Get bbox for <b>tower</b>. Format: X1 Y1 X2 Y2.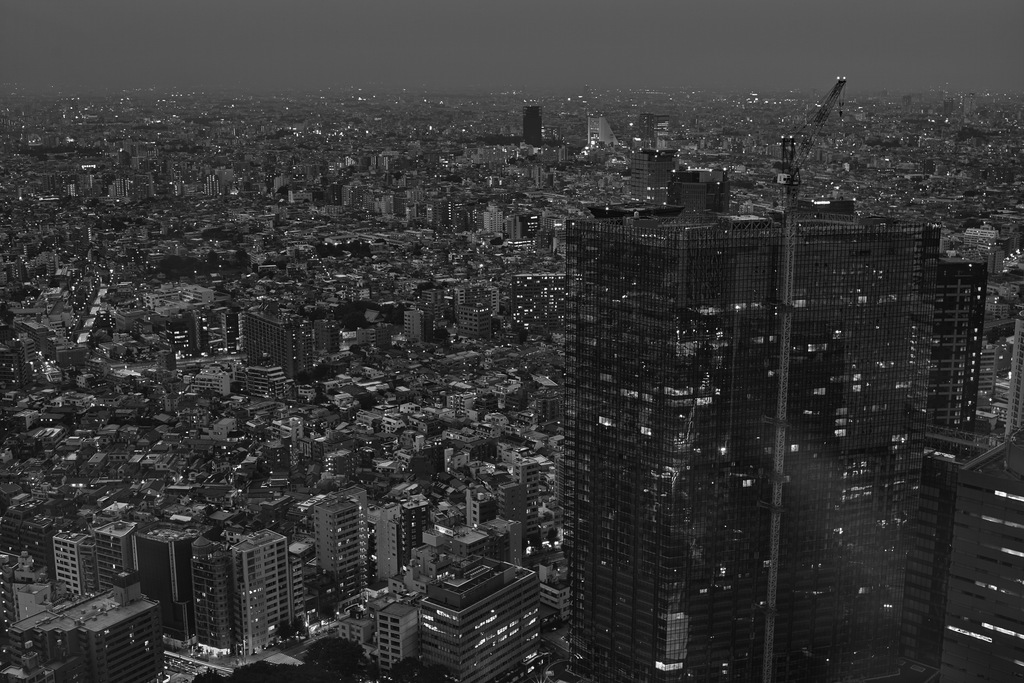
54 525 102 599.
